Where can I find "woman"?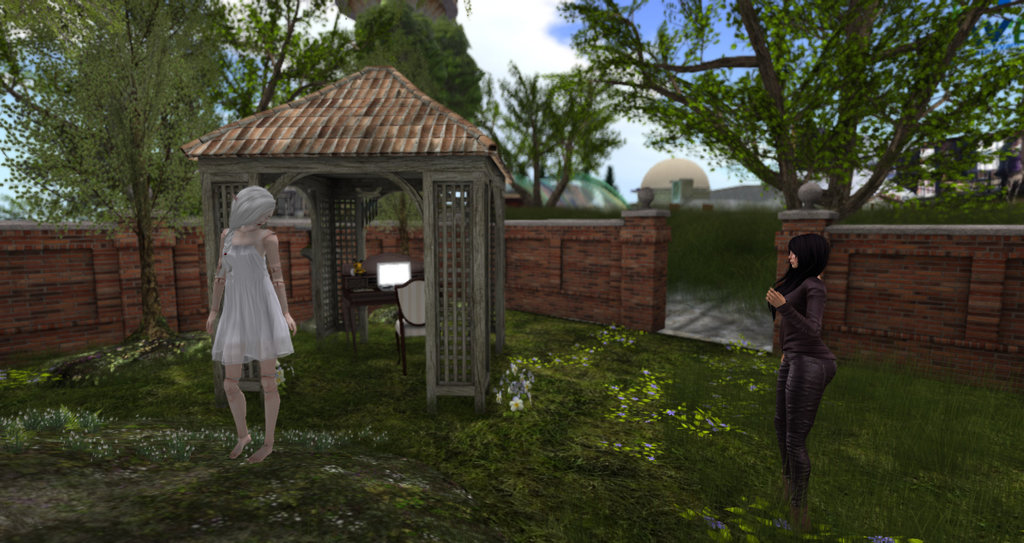
You can find it at (x1=204, y1=168, x2=290, y2=451).
